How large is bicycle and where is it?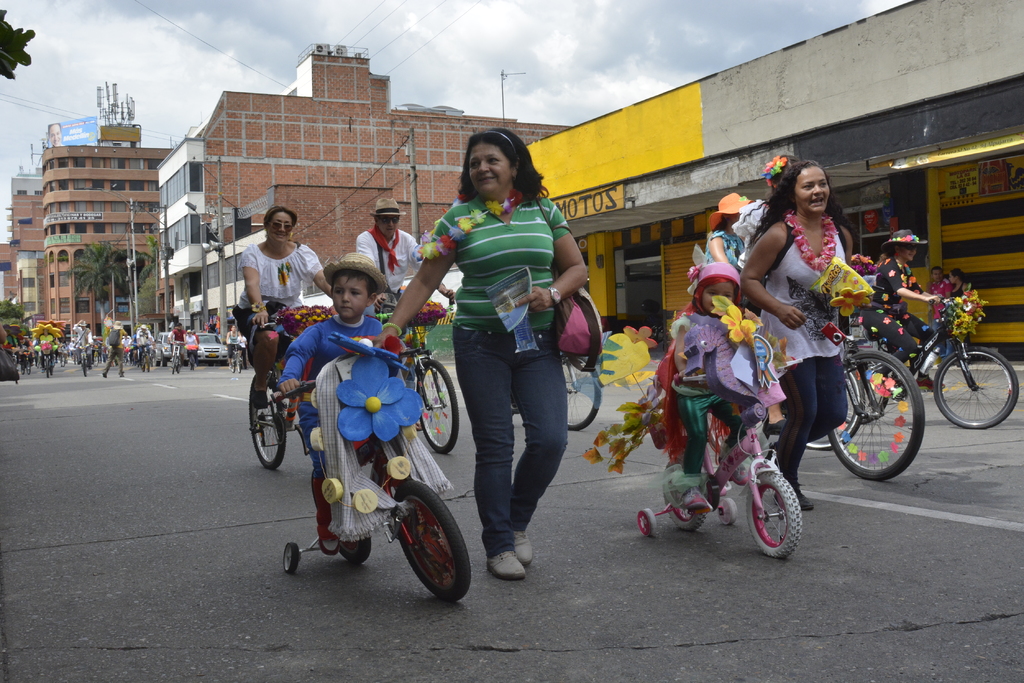
Bounding box: (left=257, top=335, right=477, bottom=610).
